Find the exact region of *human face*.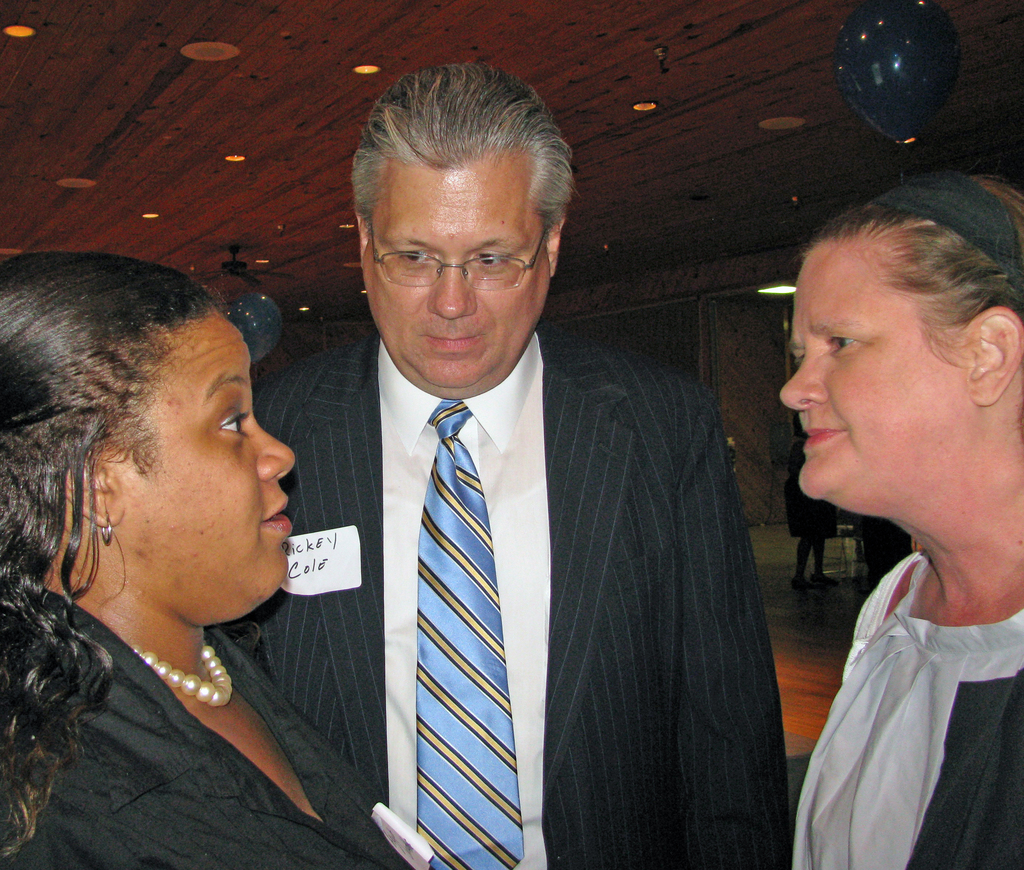
Exact region: 362 176 556 391.
